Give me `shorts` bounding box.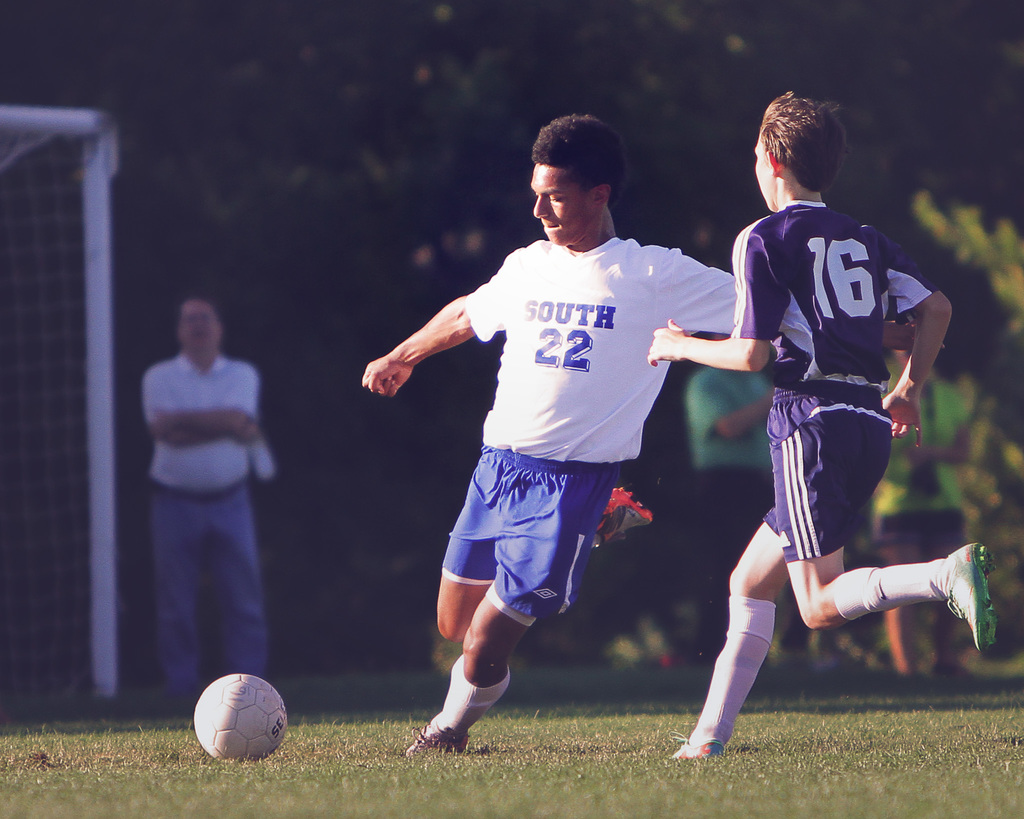
BBox(430, 474, 616, 640).
